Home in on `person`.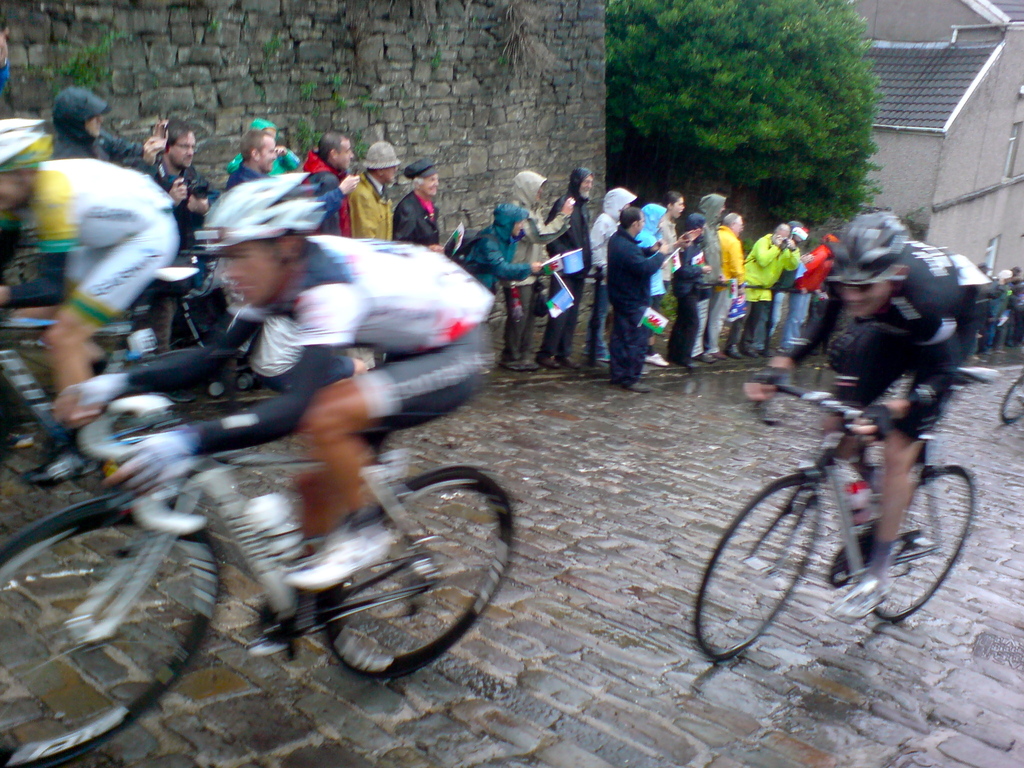
Homed in at (222,128,282,182).
